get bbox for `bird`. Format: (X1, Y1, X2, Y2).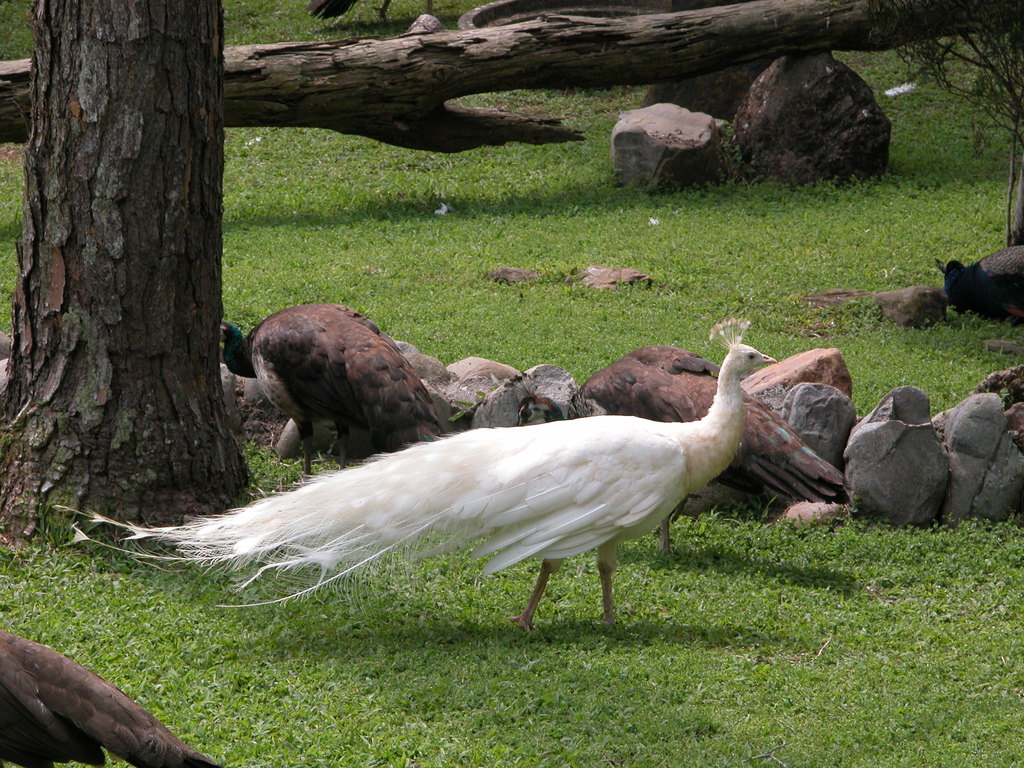
(0, 625, 222, 767).
